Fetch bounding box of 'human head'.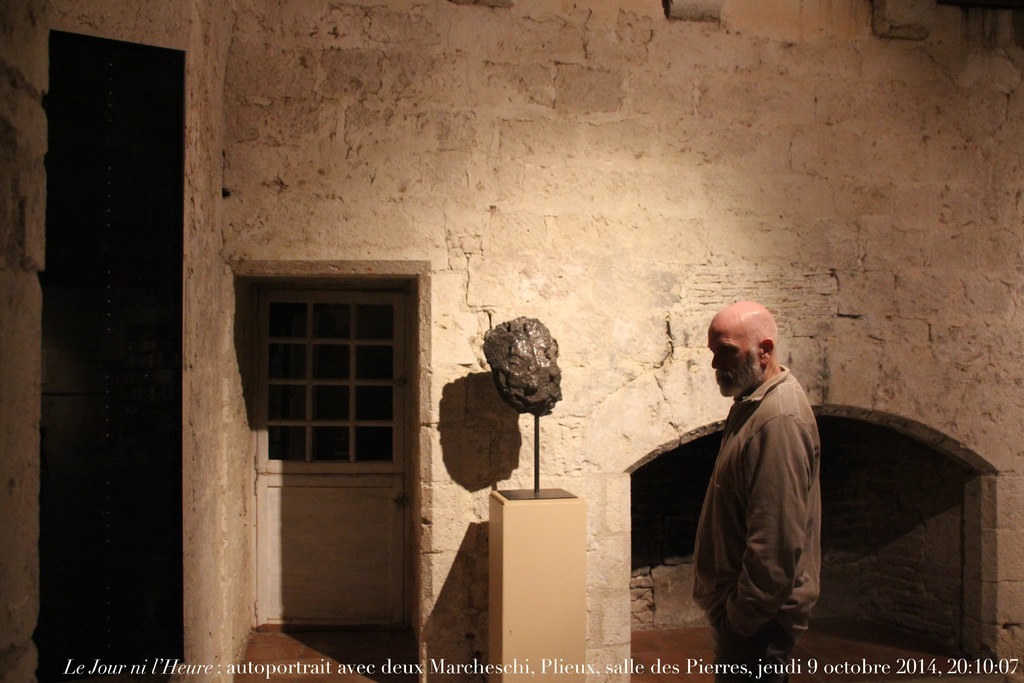
Bbox: detection(707, 305, 794, 397).
